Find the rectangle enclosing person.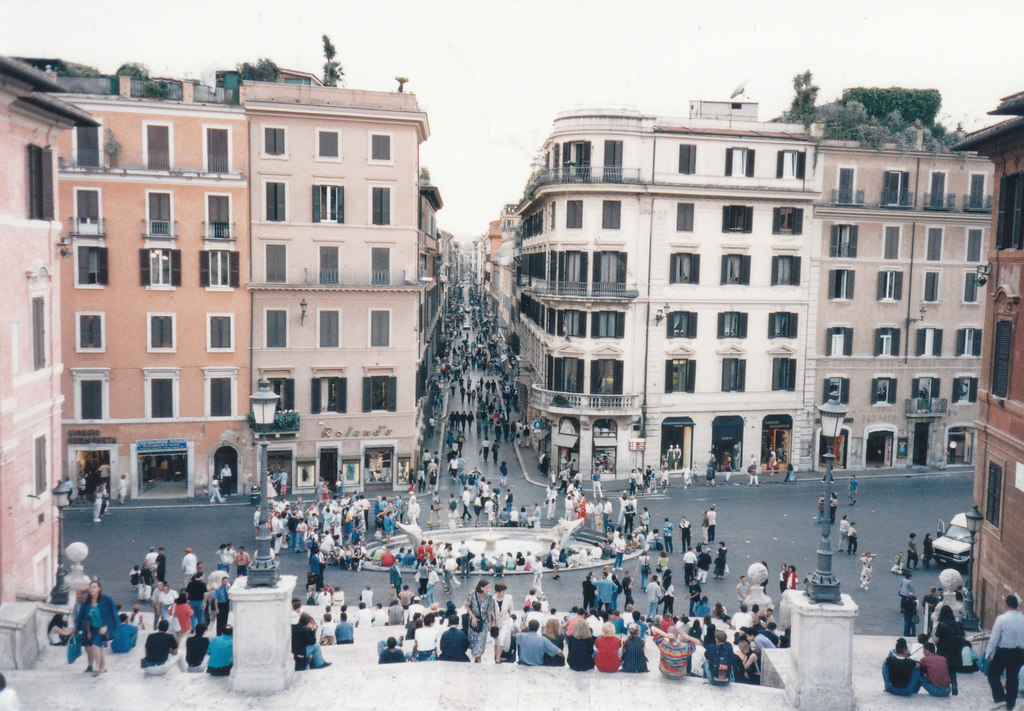
<bbox>288, 612, 332, 669</bbox>.
